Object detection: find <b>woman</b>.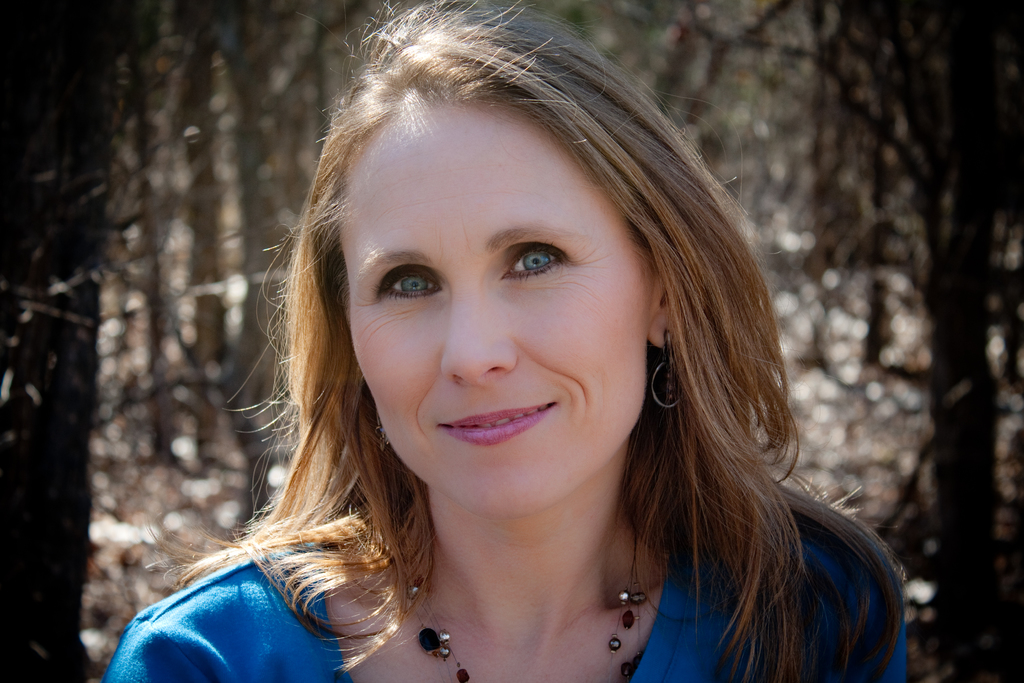
{"left": 192, "top": 17, "right": 911, "bottom": 682}.
